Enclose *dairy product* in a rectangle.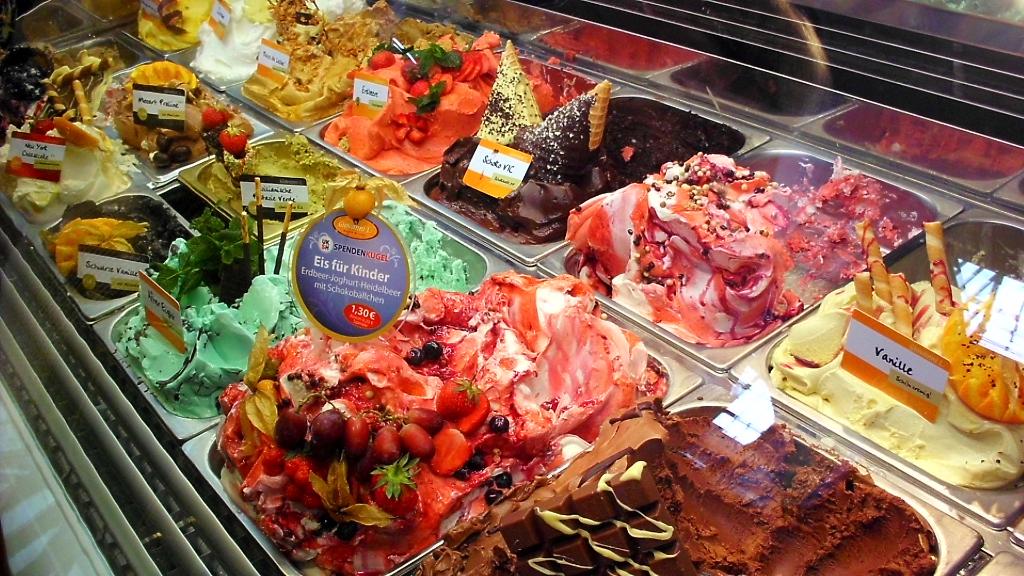
310/32/577/195.
